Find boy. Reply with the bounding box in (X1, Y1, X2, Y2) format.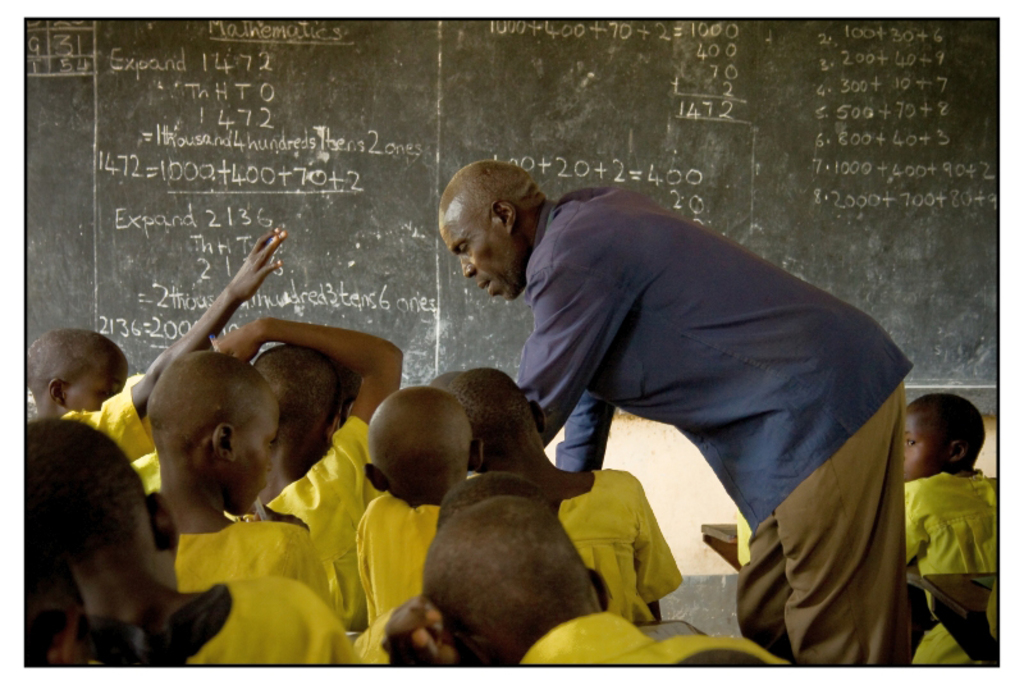
(447, 362, 684, 627).
